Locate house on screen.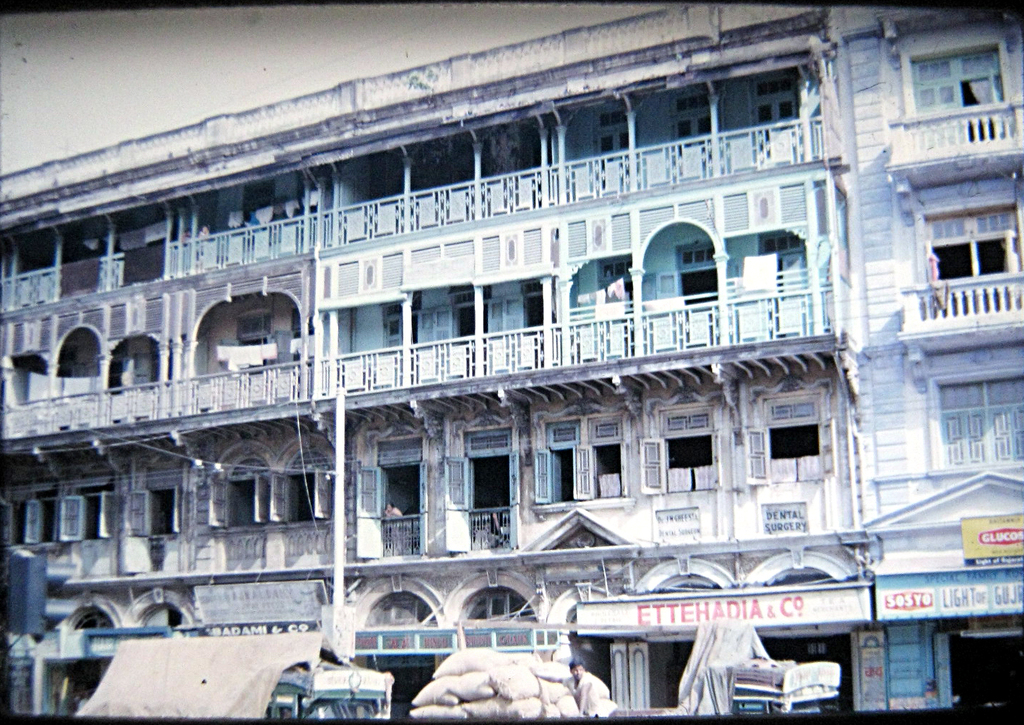
On screen at l=0, t=22, r=1007, b=683.
